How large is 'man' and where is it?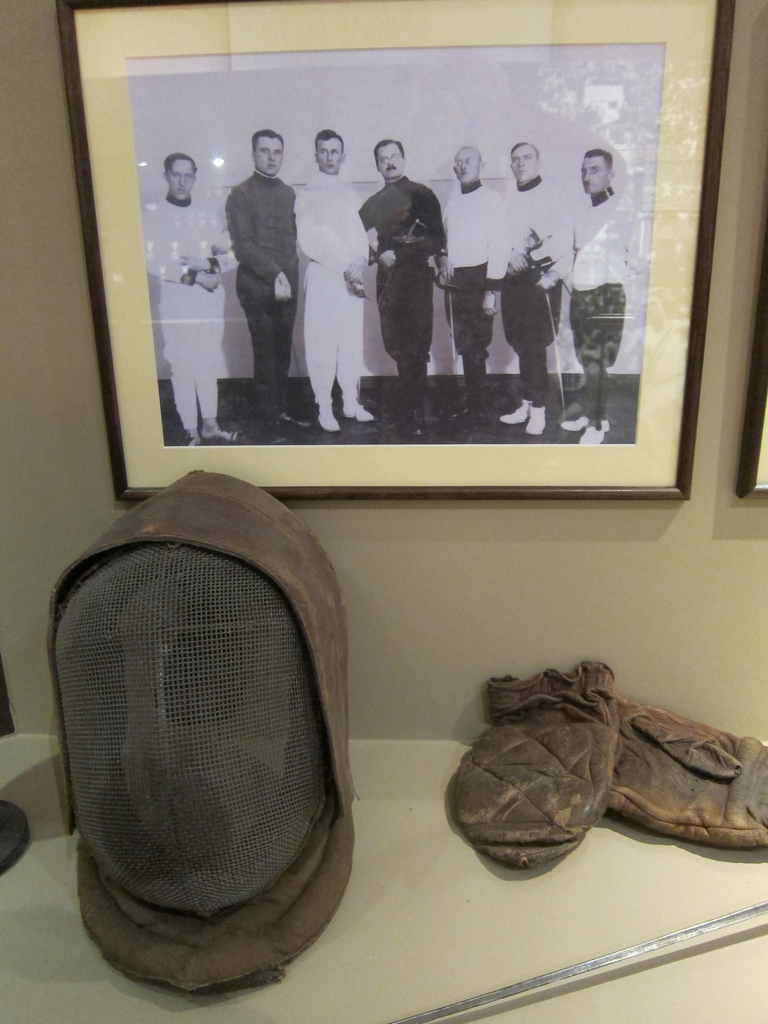
Bounding box: [557, 149, 639, 442].
